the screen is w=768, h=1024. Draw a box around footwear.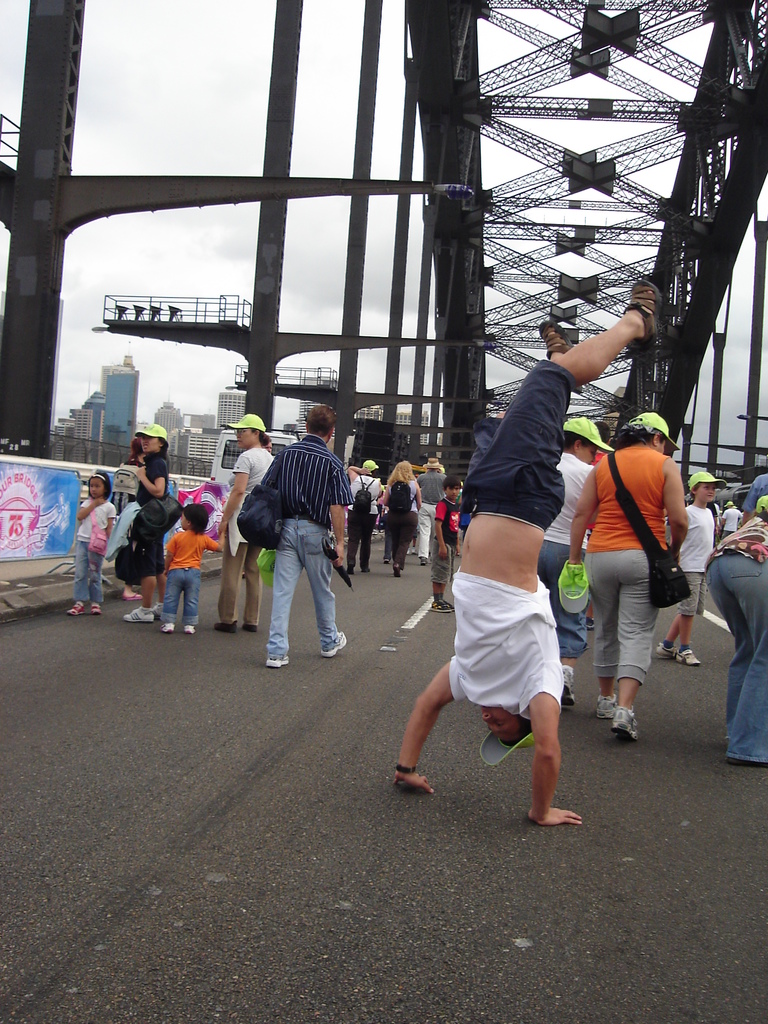
locate(161, 618, 180, 637).
